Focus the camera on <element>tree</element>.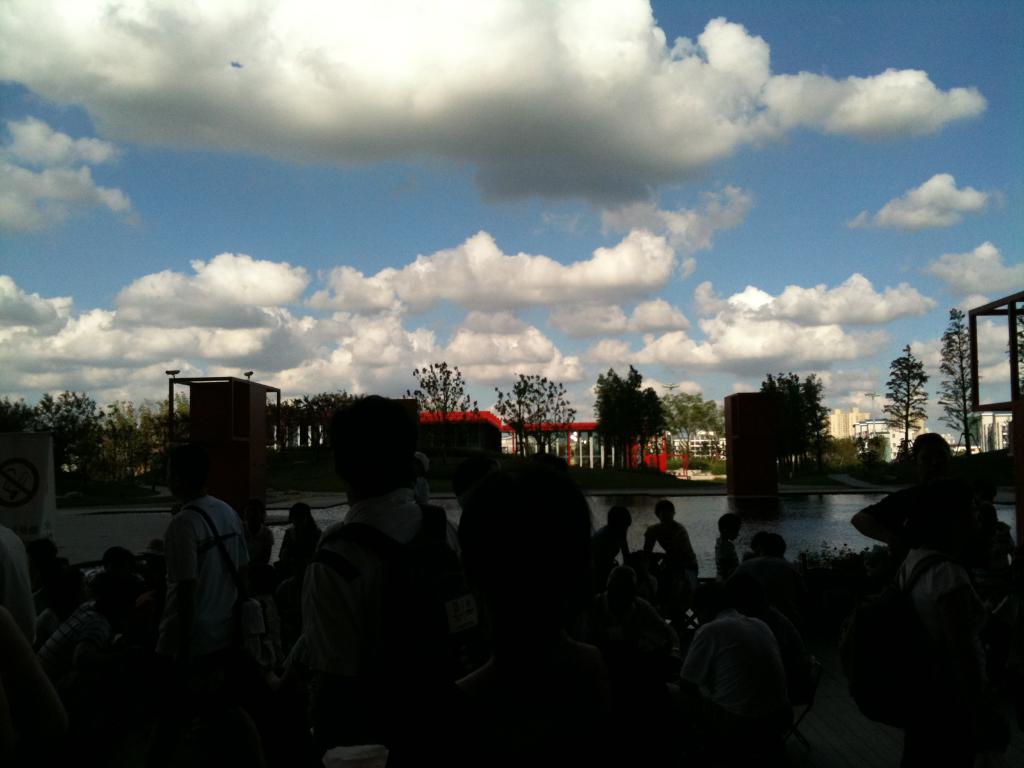
Focus region: <bbox>495, 371, 577, 455</bbox>.
